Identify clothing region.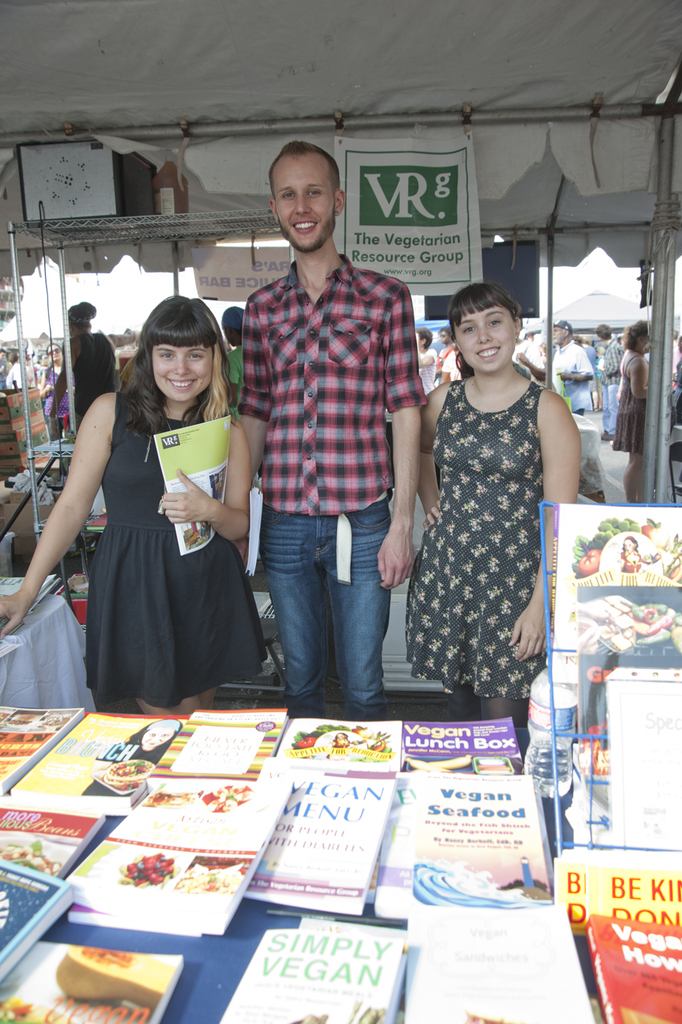
Region: l=613, t=341, r=650, b=460.
